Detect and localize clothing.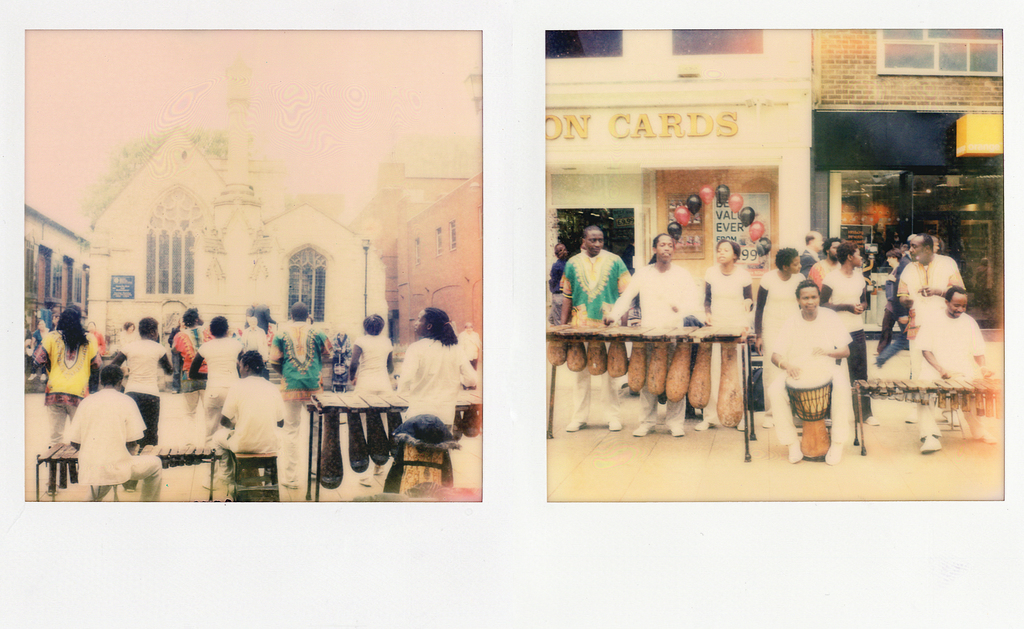
Localized at x1=325, y1=329, x2=356, y2=391.
